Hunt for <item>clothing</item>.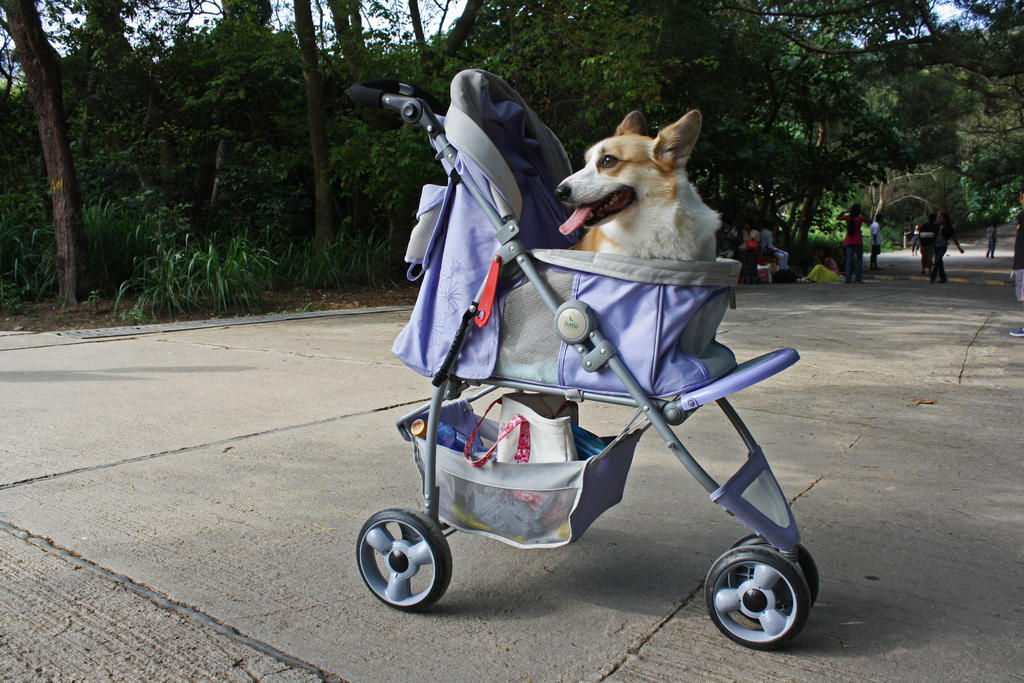
Hunted down at Rect(747, 238, 756, 247).
